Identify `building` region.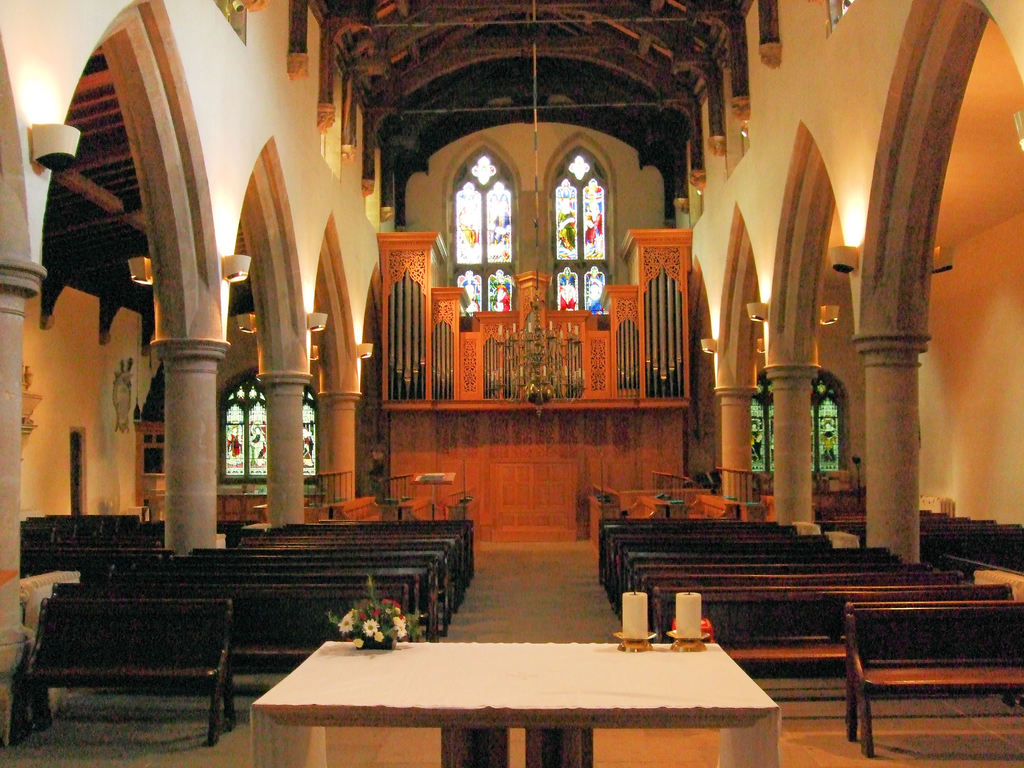
Region: pyautogui.locateOnScreen(0, 0, 1023, 767).
